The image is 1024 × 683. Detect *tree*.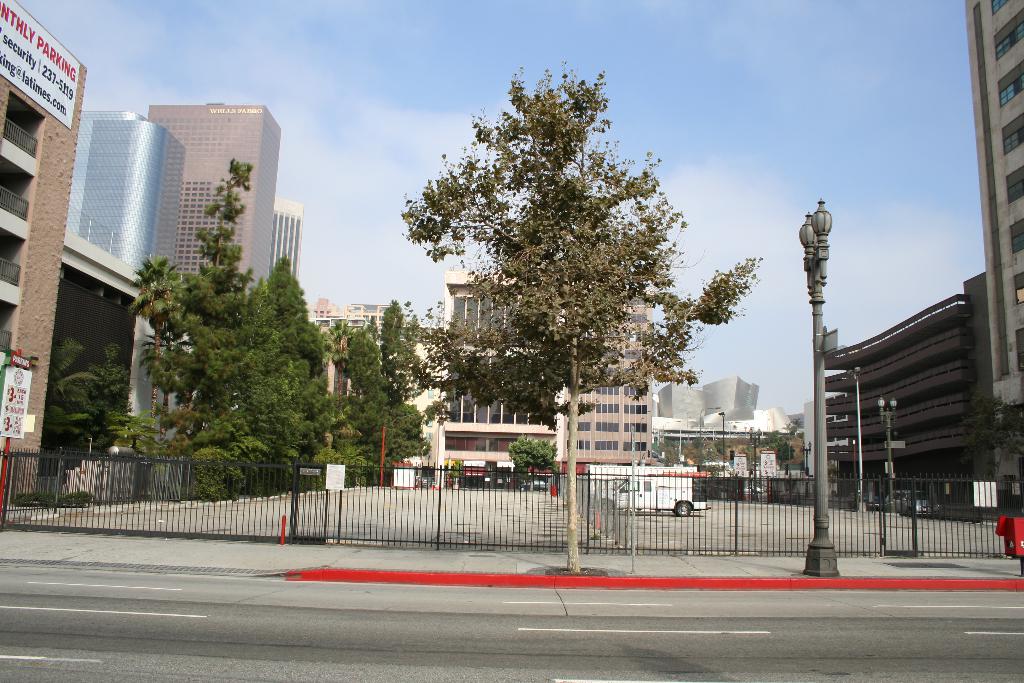
Detection: <box>778,439,794,474</box>.
